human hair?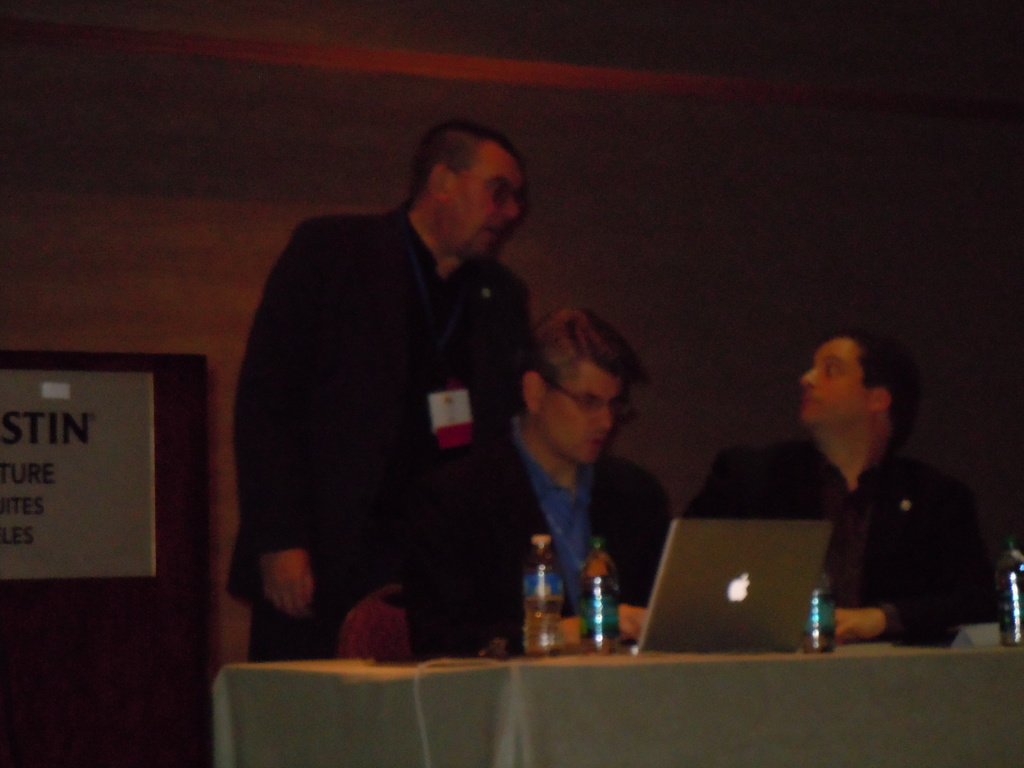
408:123:527:231
